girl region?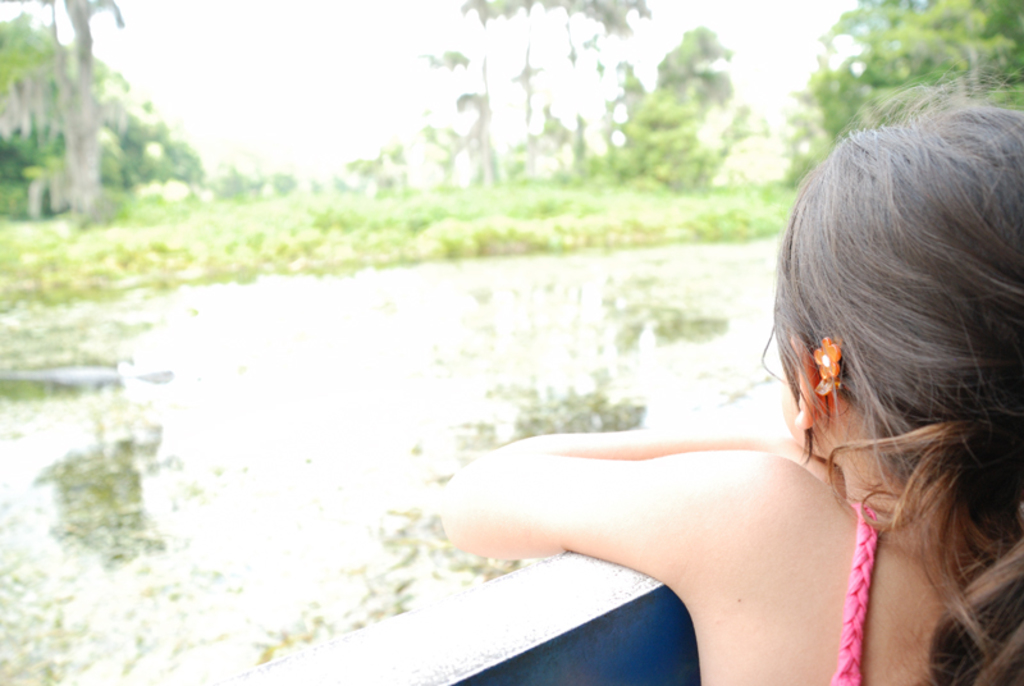
select_region(436, 68, 1023, 683)
